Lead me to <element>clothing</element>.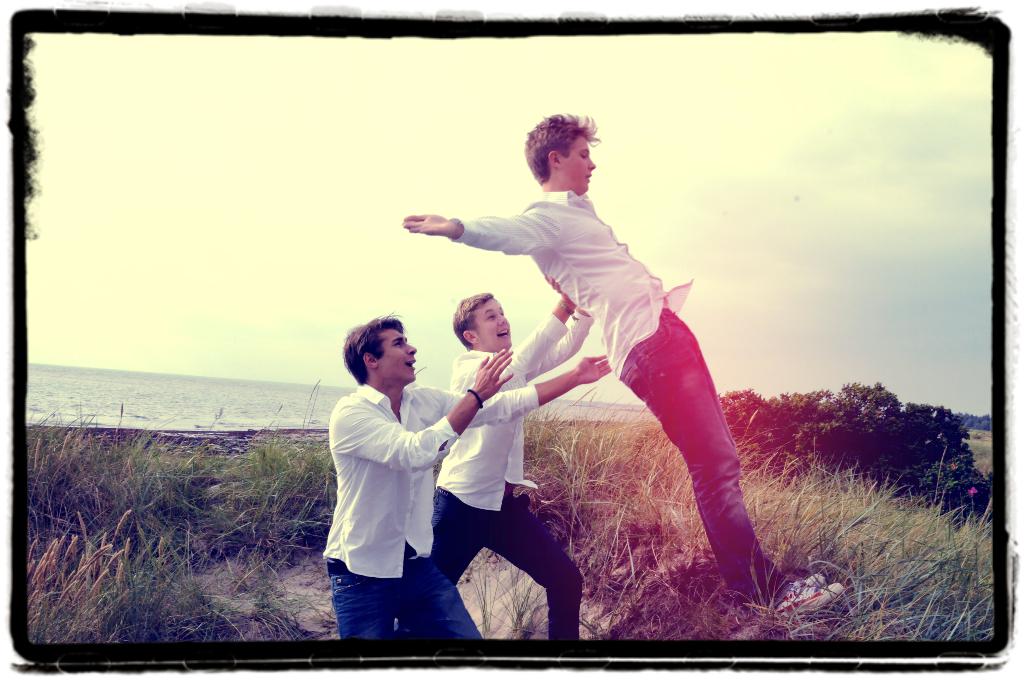
Lead to bbox=(426, 300, 600, 638).
